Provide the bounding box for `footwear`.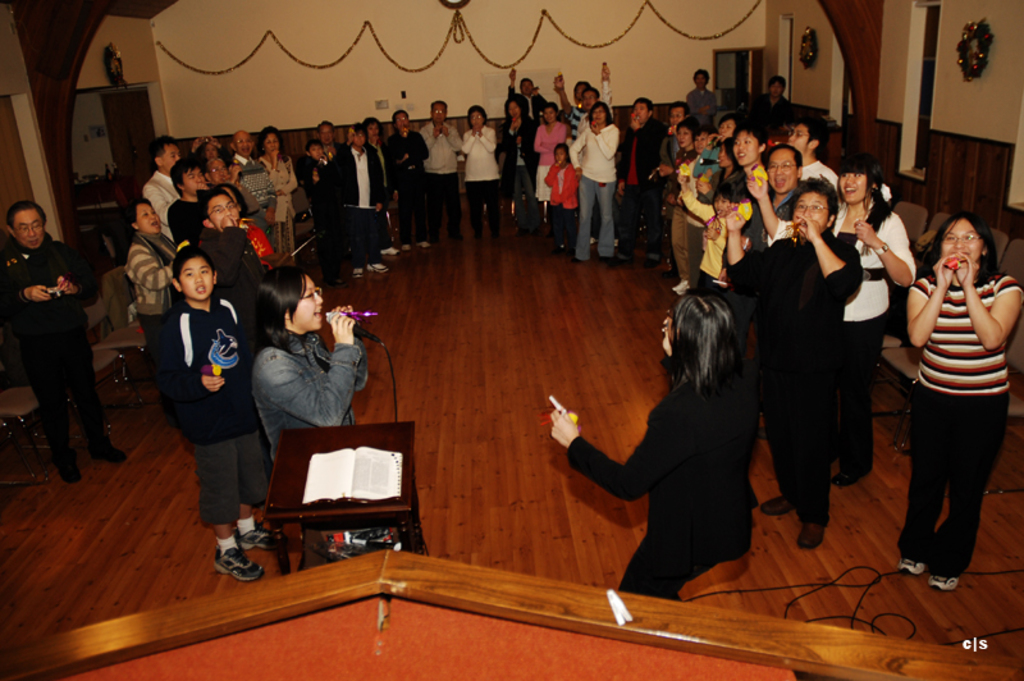
box(365, 261, 388, 275).
